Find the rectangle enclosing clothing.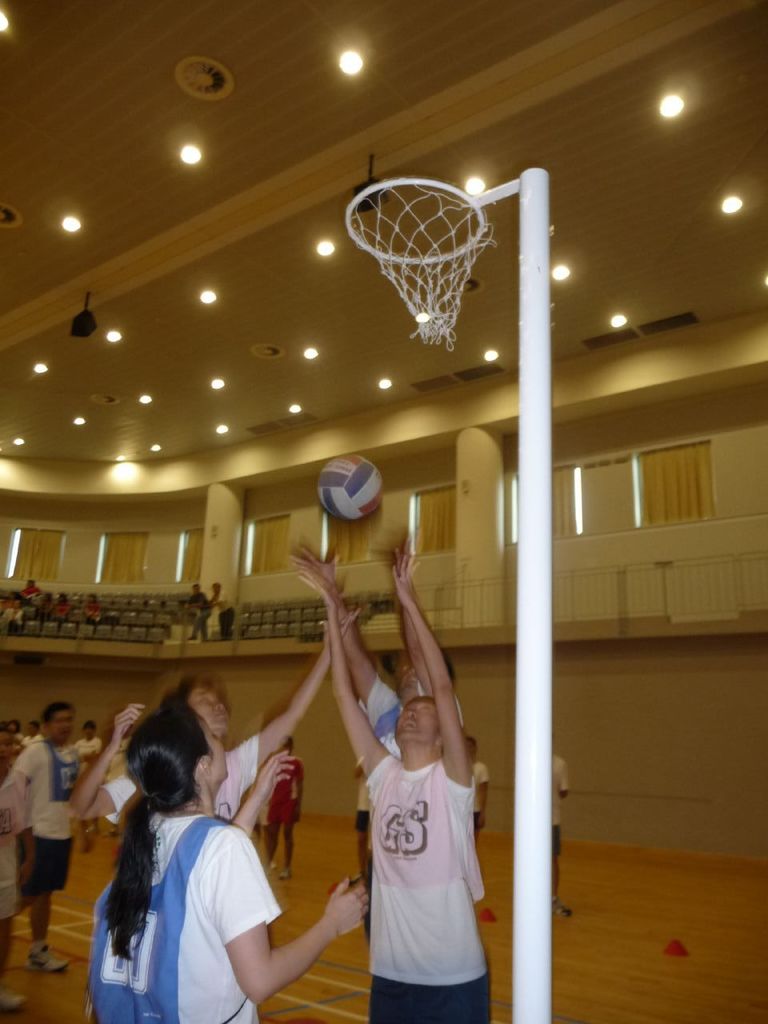
locate(0, 761, 18, 919).
